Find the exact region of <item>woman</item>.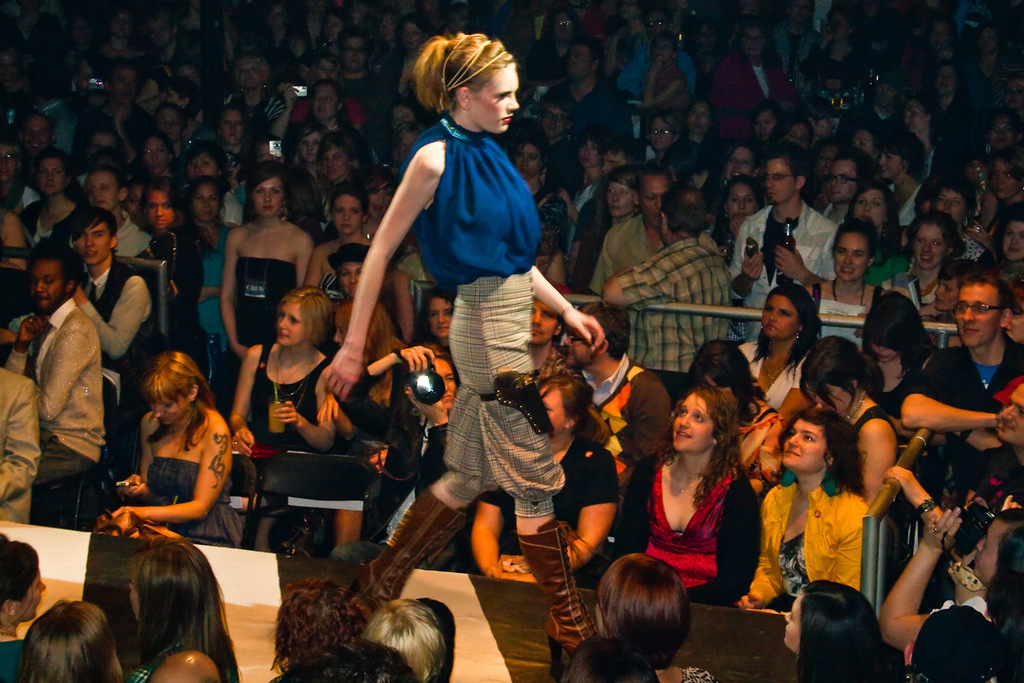
Exact region: x1=230 y1=279 x2=342 y2=500.
